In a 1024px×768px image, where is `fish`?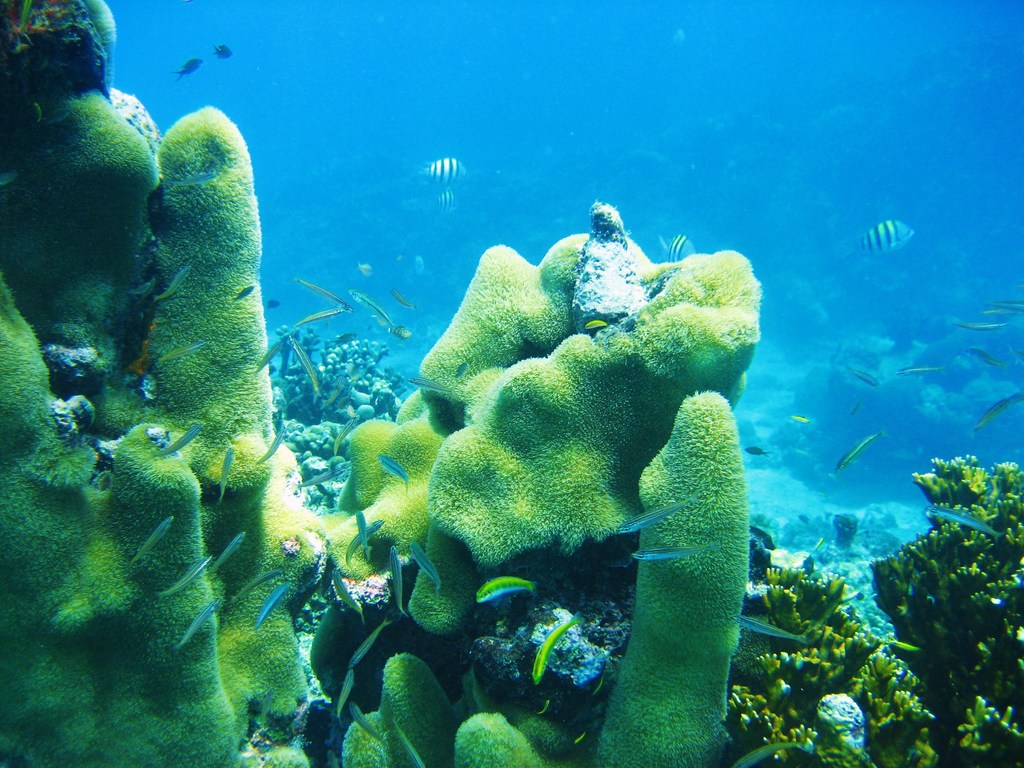
bbox=[963, 339, 1006, 370].
